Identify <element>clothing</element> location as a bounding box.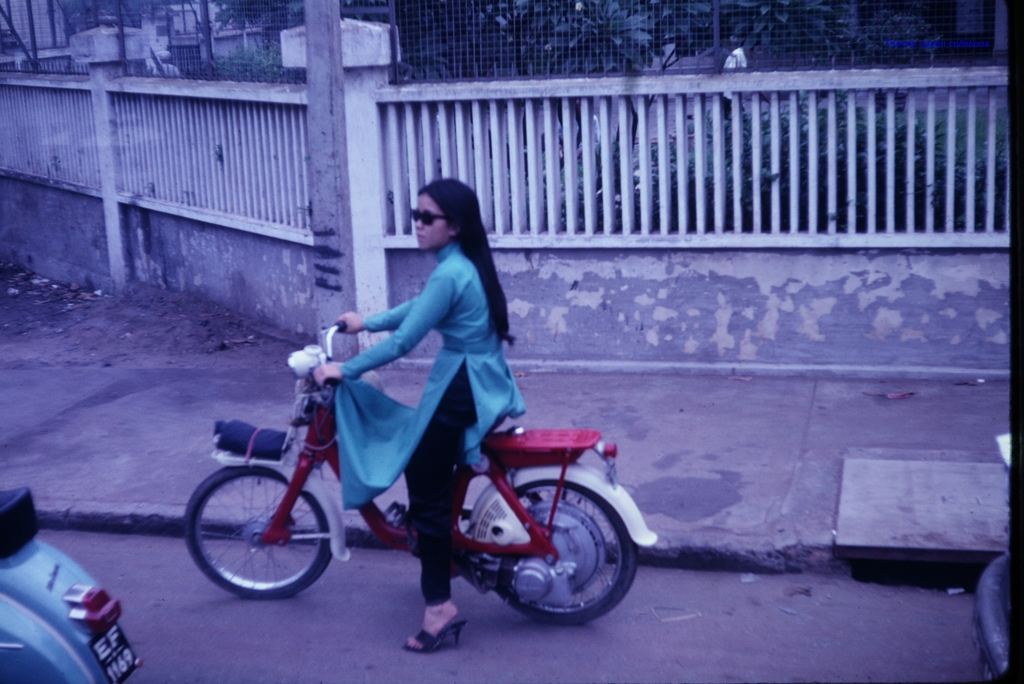
335,248,524,605.
